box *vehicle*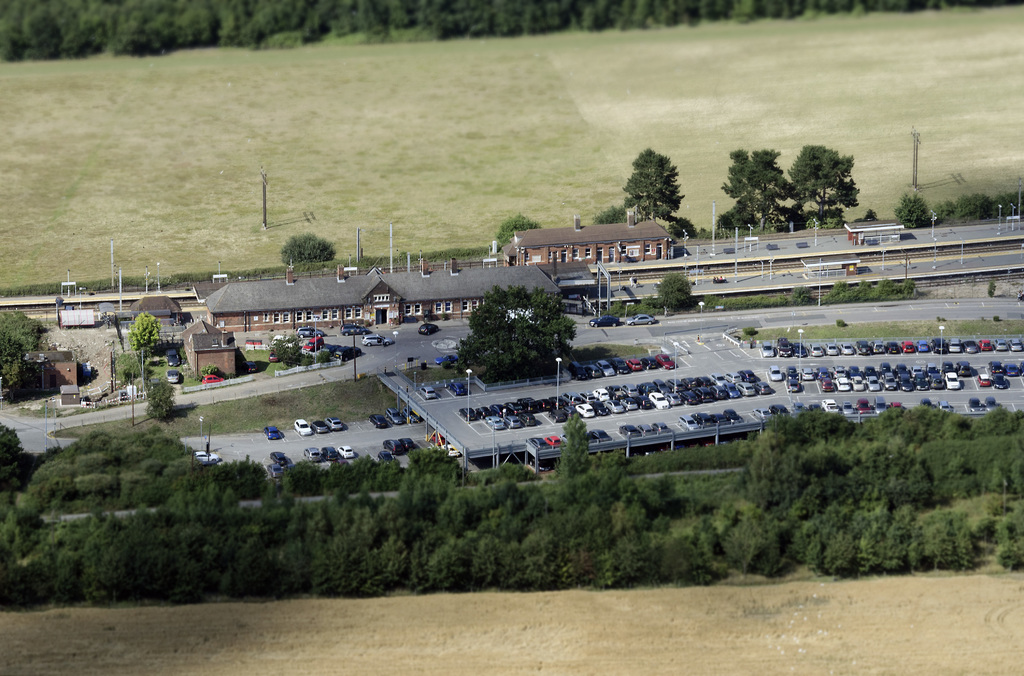
rect(565, 392, 579, 404)
